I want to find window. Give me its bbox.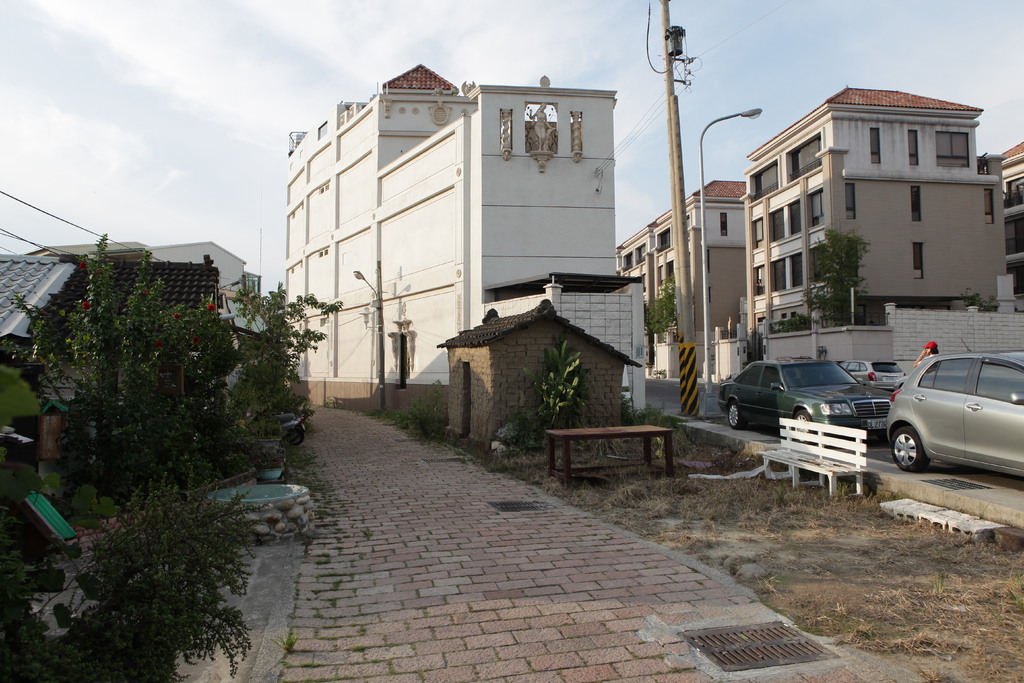
BBox(755, 266, 765, 297).
